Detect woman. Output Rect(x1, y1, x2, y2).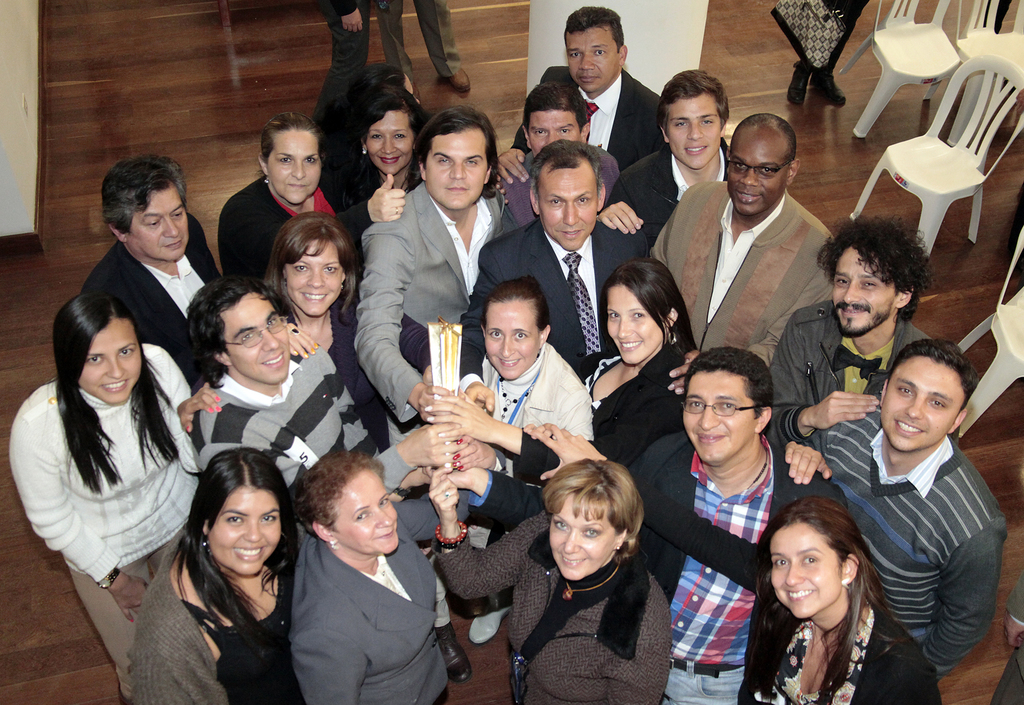
Rect(572, 263, 699, 468).
